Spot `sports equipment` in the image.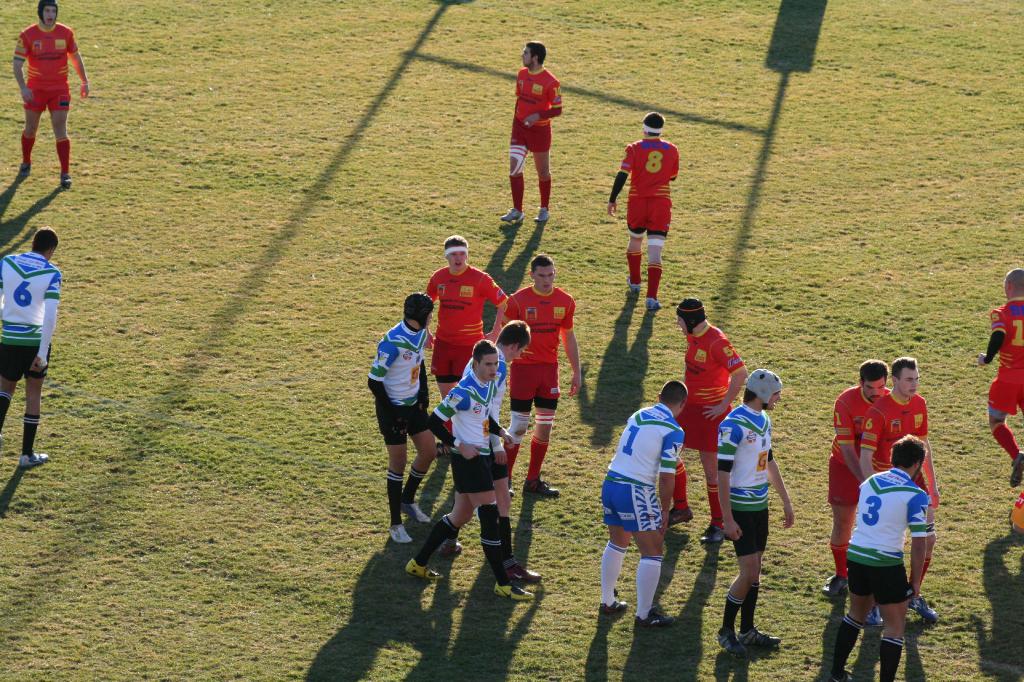
`sports equipment` found at pyautogui.locateOnScreen(431, 373, 498, 457).
